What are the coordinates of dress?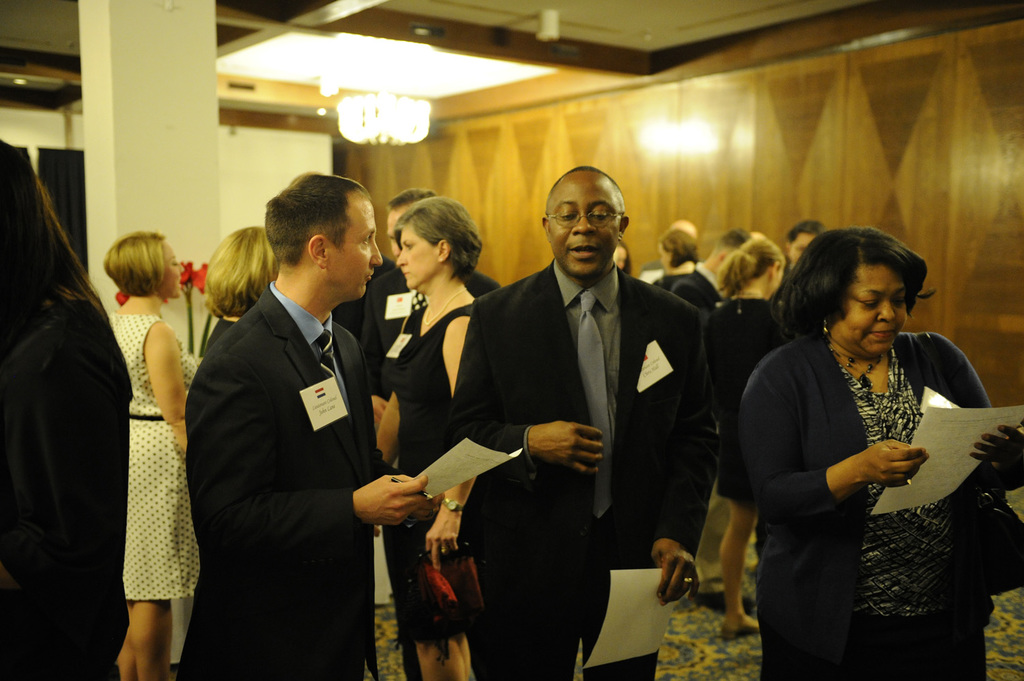
(left=762, top=291, right=988, bottom=643).
